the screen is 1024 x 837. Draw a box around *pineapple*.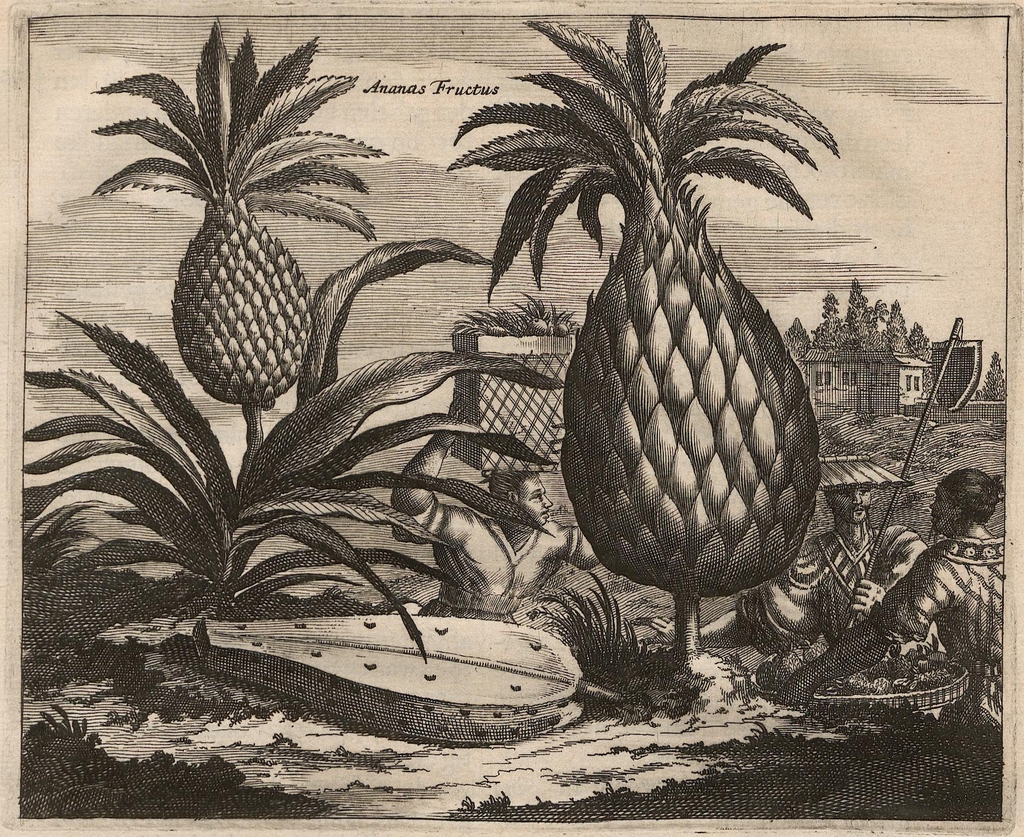
BBox(84, 24, 379, 413).
